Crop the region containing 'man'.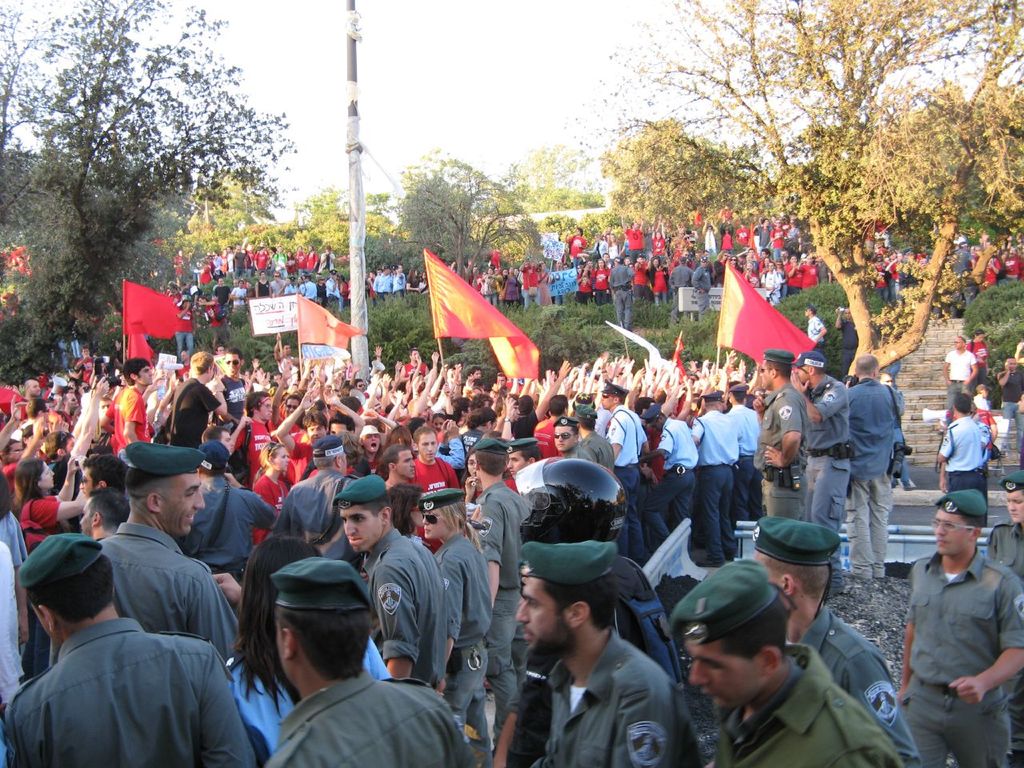
Crop region: region(211, 347, 257, 429).
